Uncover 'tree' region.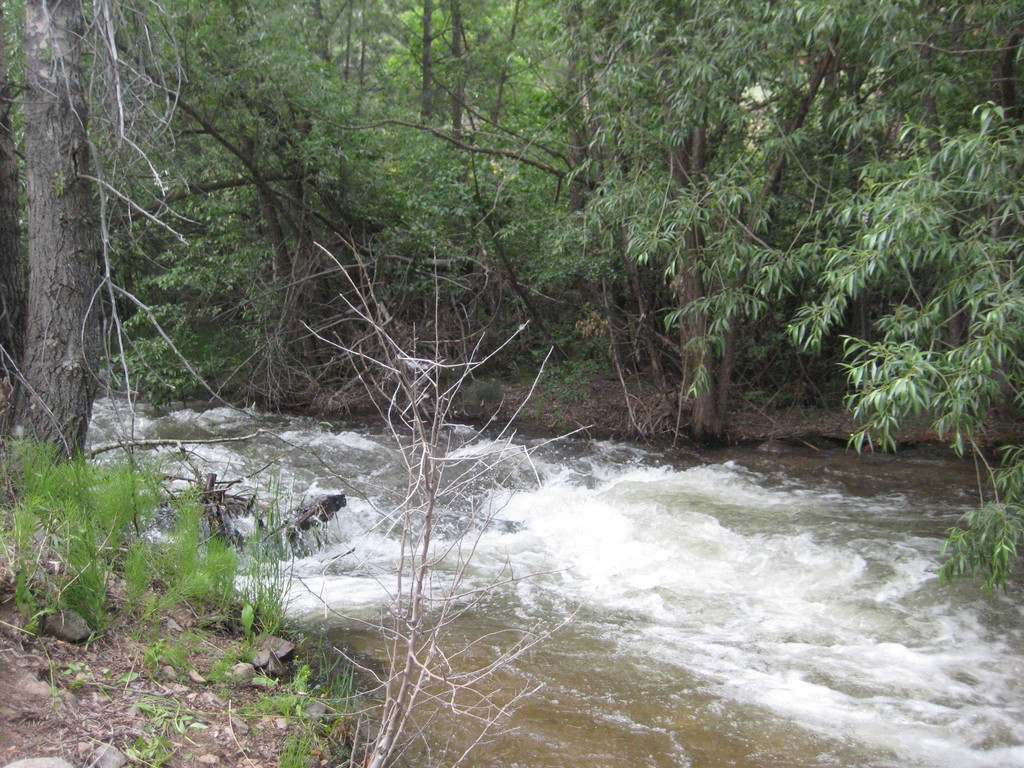
Uncovered: left=450, top=0, right=471, bottom=143.
